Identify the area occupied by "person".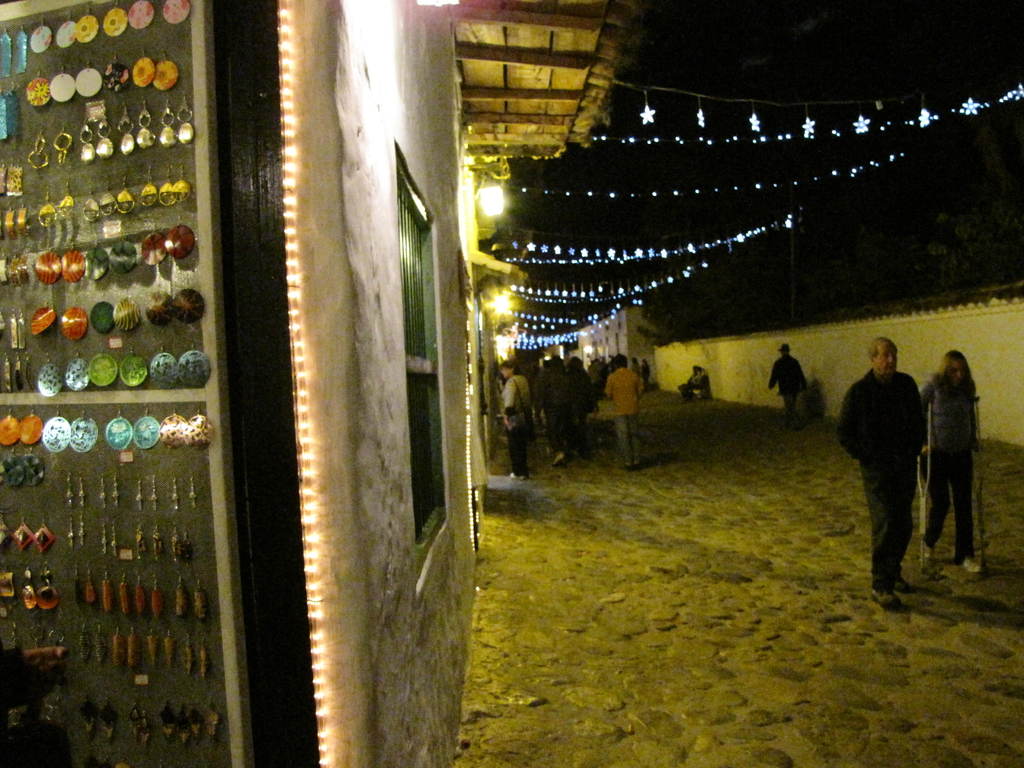
Area: [765, 339, 803, 417].
